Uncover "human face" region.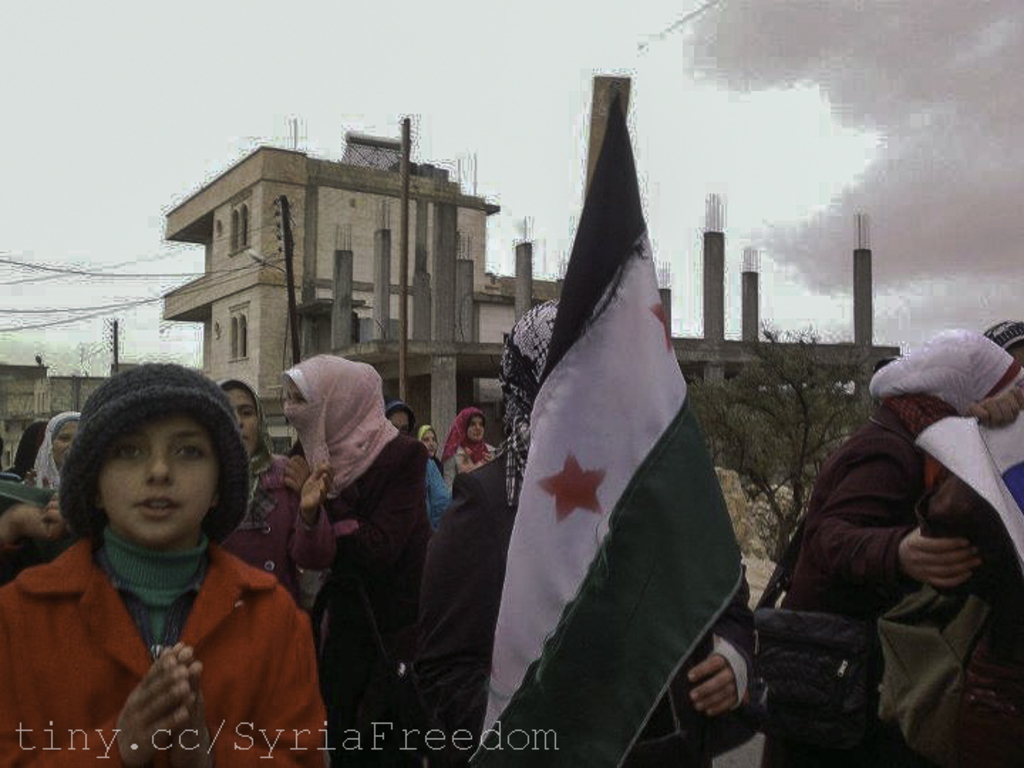
Uncovered: pyautogui.locateOnScreen(102, 411, 219, 548).
